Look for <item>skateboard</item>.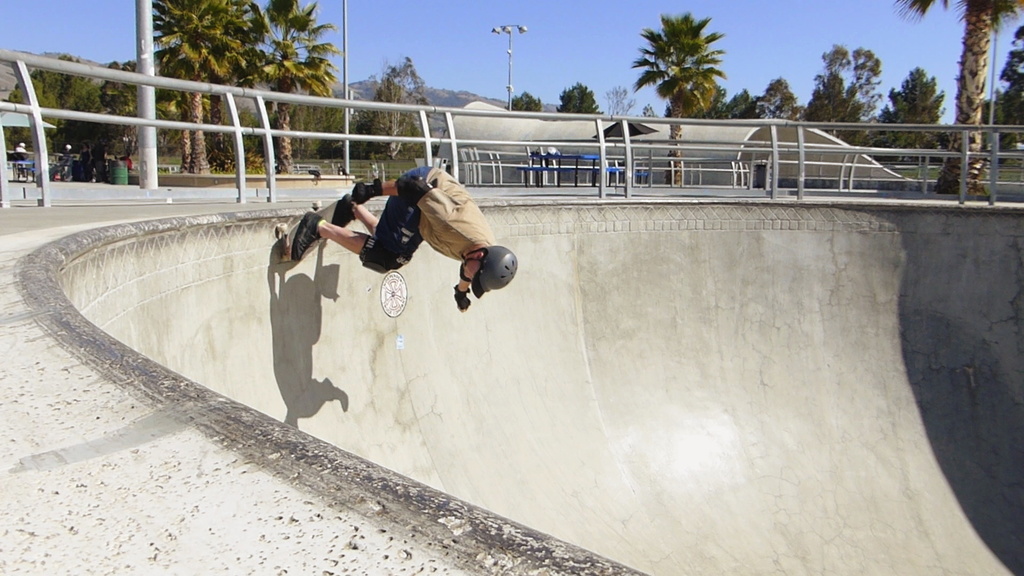
Found: 275,198,355,262.
